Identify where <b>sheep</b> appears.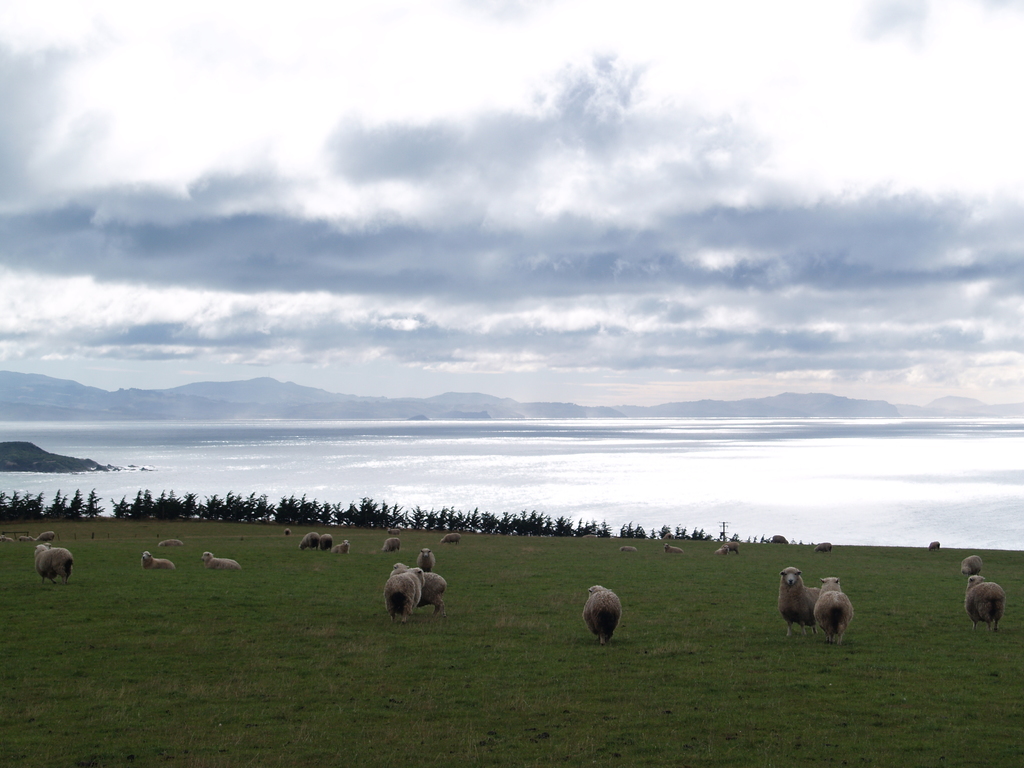
Appears at 662 543 684 554.
